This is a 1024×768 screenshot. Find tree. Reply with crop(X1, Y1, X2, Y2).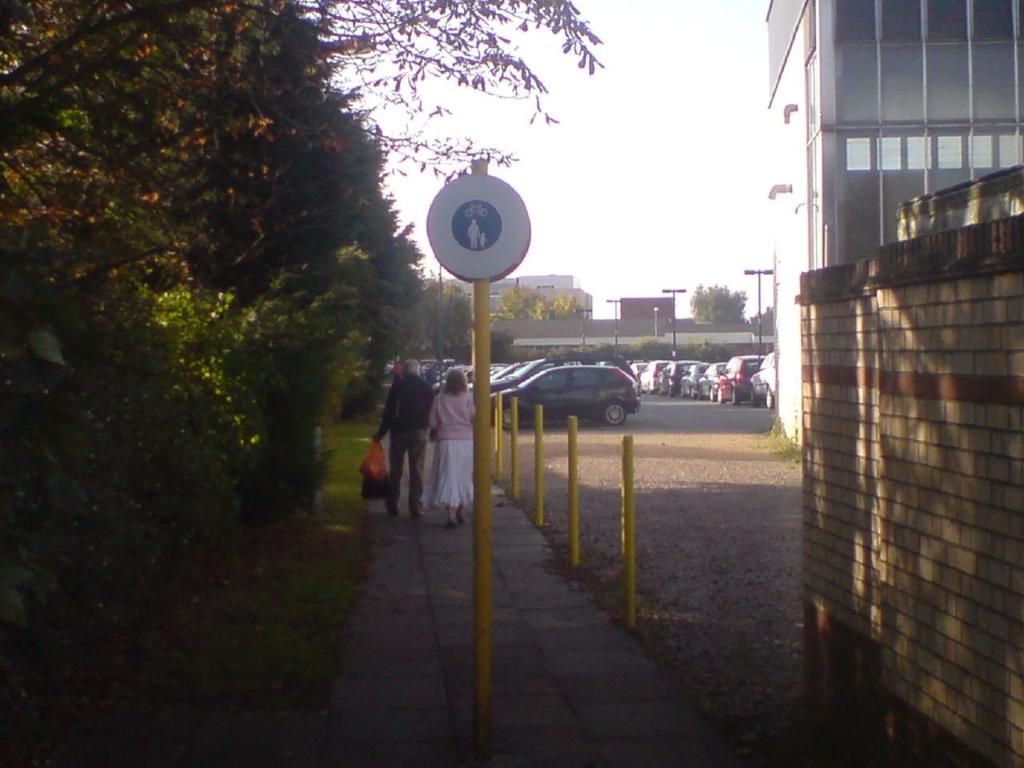
crop(488, 334, 522, 364).
